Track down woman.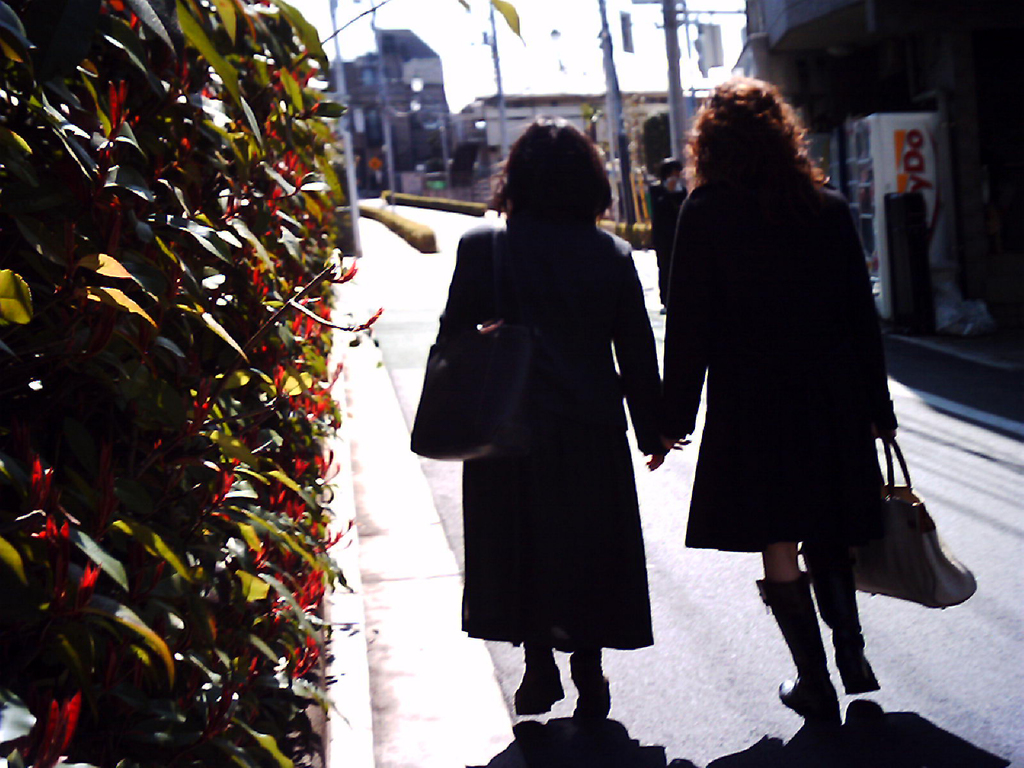
Tracked to box(441, 110, 680, 735).
